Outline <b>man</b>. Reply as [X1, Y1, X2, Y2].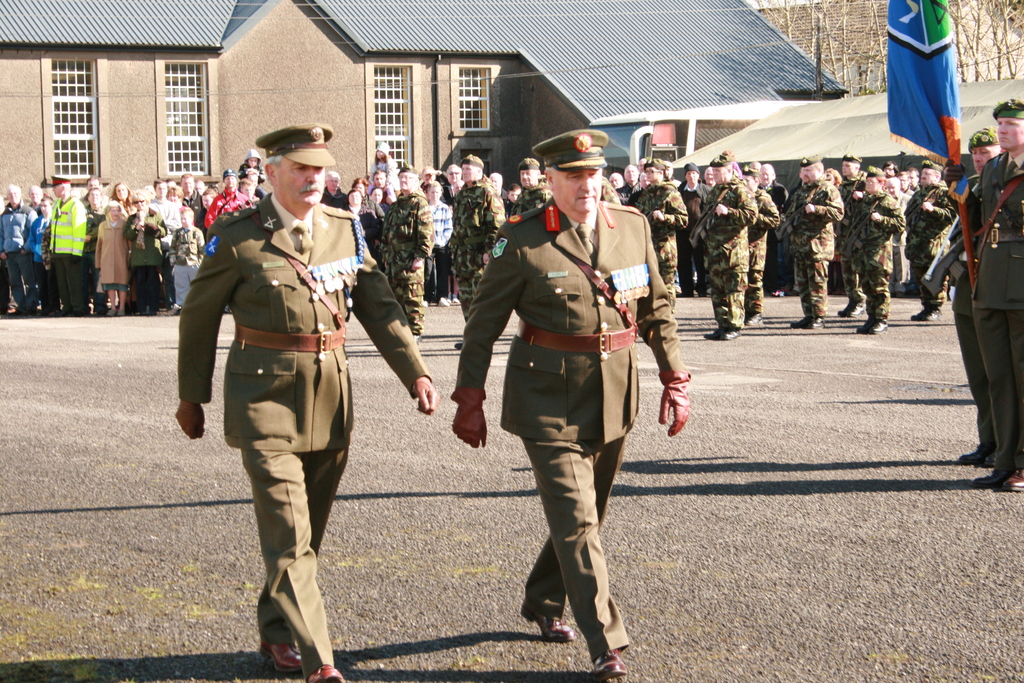
[180, 171, 205, 234].
